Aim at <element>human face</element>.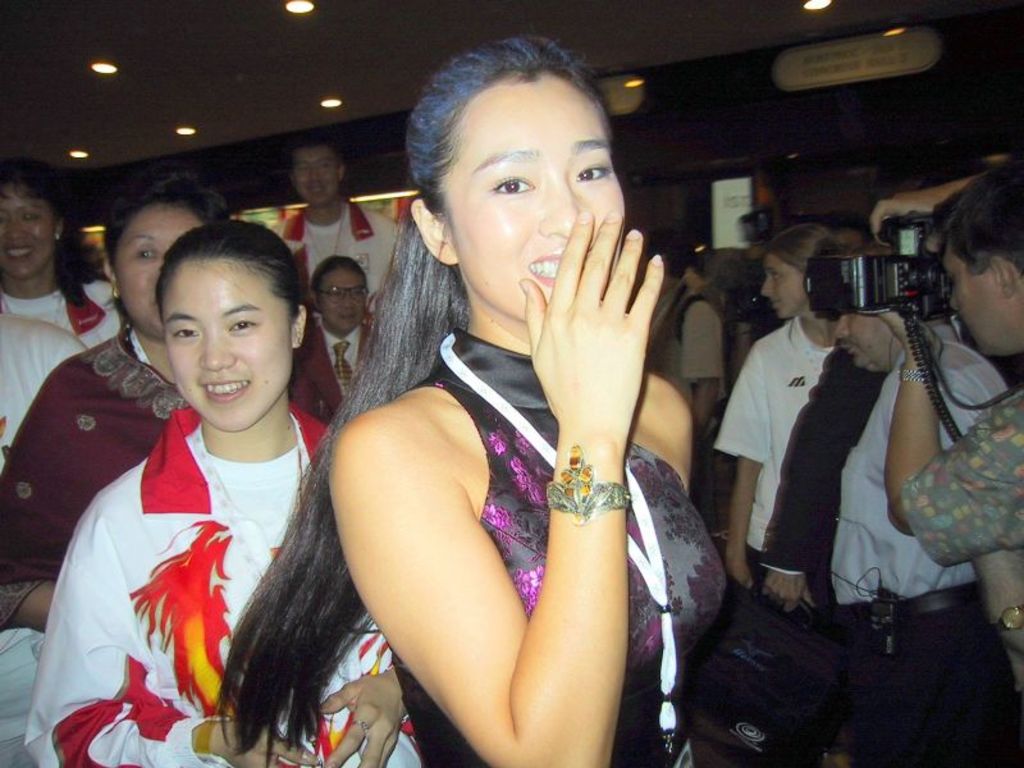
Aimed at [left=293, top=148, right=339, bottom=209].
